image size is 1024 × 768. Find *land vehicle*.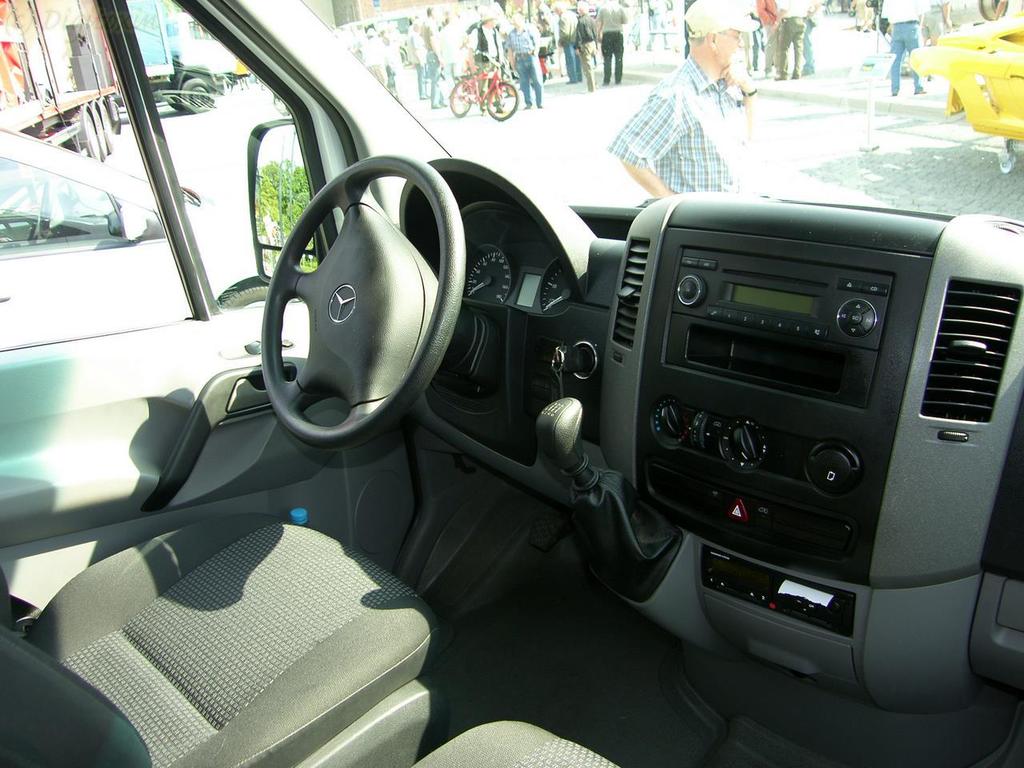
<box>905,6,1023,171</box>.
